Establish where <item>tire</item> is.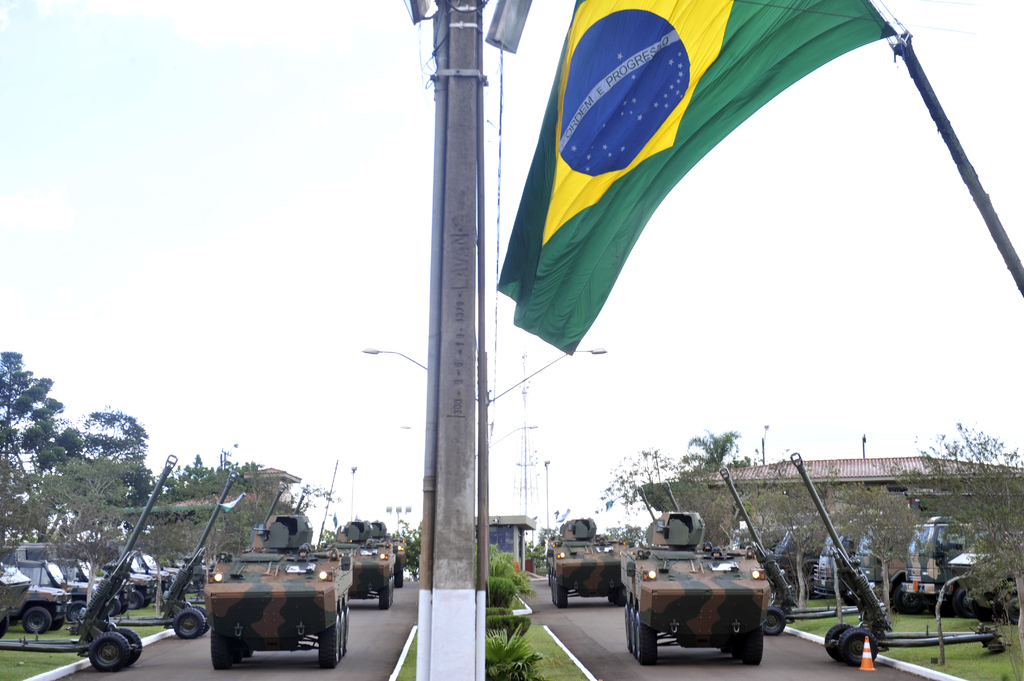
Established at x1=342, y1=609, x2=347, y2=652.
